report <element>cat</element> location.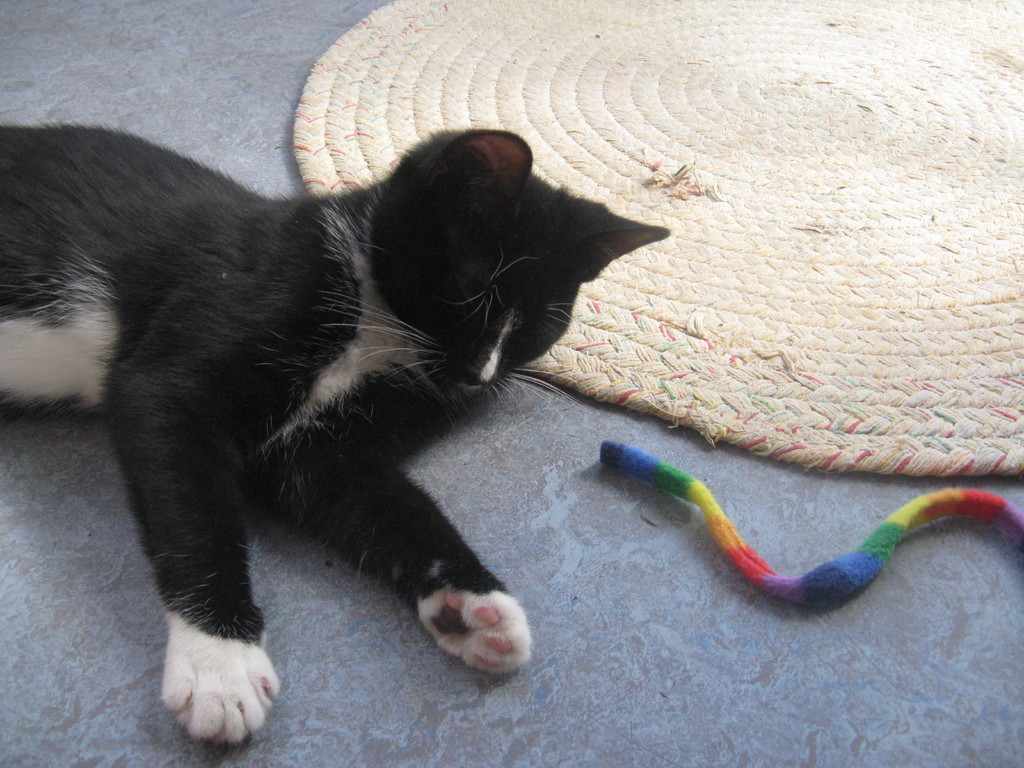
Report: [left=0, top=124, right=669, bottom=746].
